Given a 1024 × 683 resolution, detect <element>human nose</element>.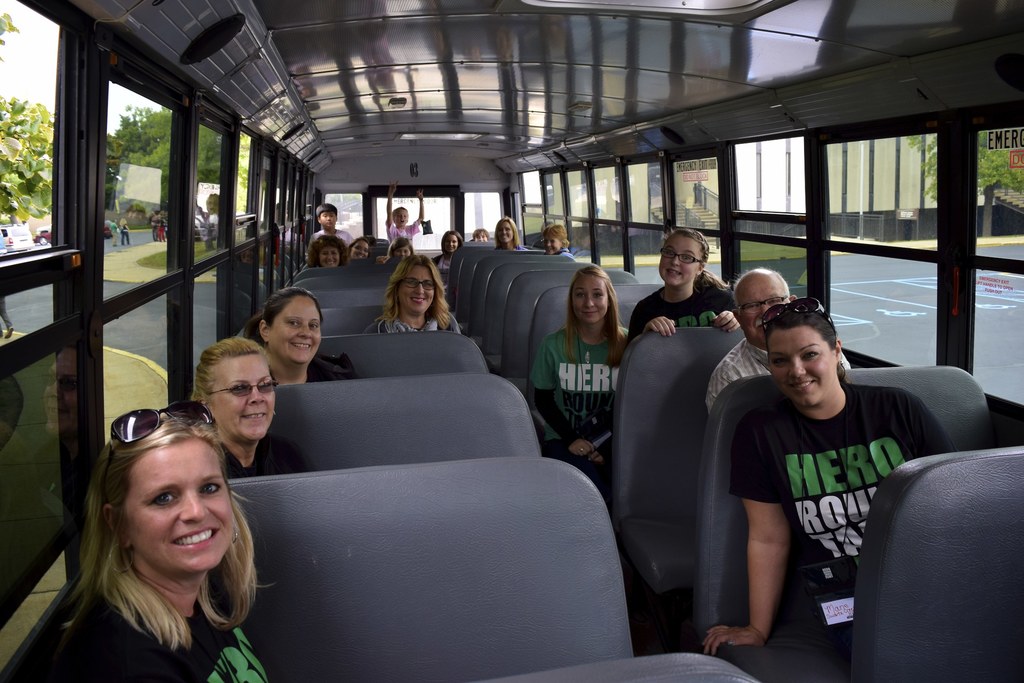
180 483 211 524.
